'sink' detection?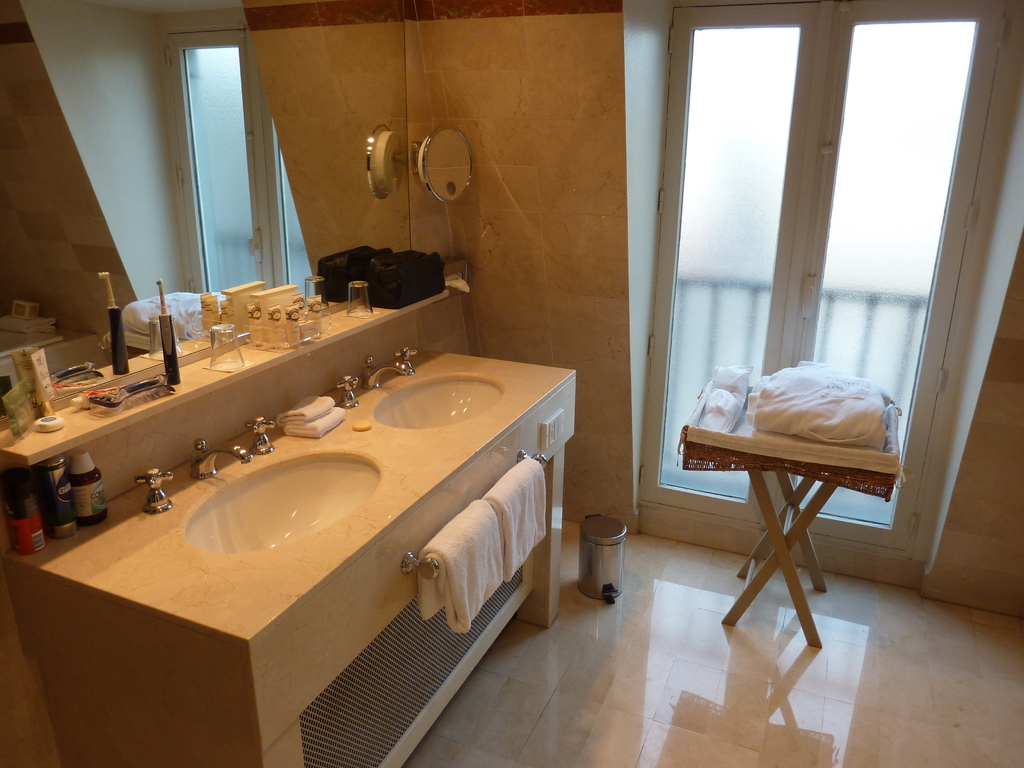
crop(337, 342, 506, 434)
